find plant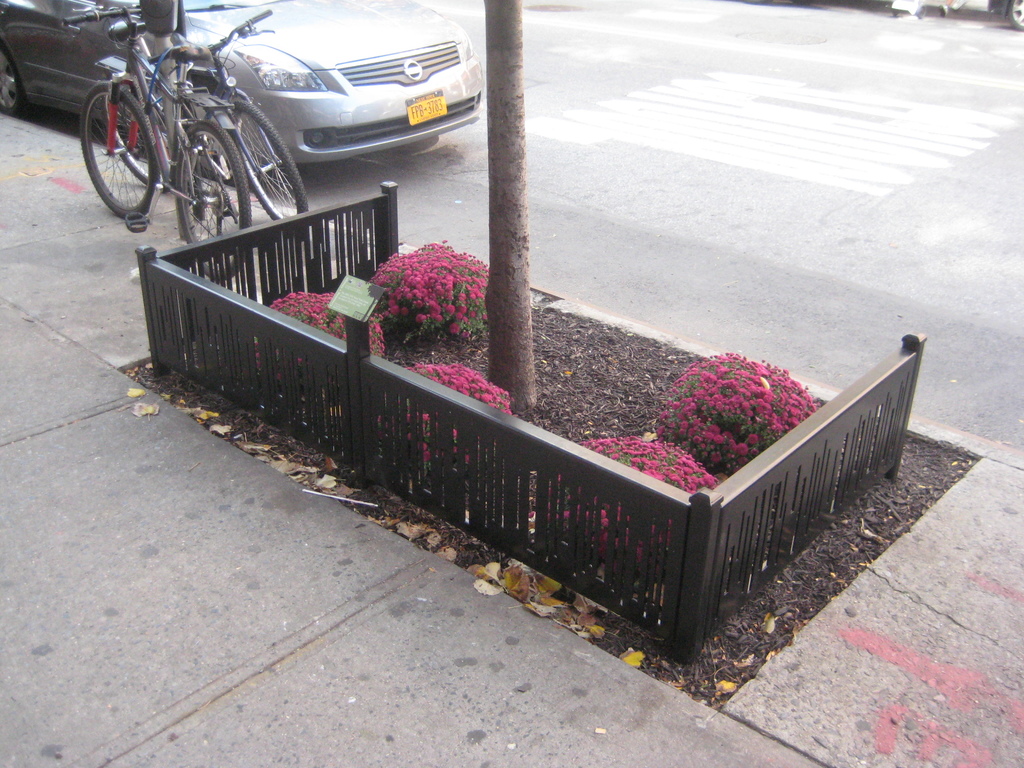
{"x1": 371, "y1": 222, "x2": 481, "y2": 345}
